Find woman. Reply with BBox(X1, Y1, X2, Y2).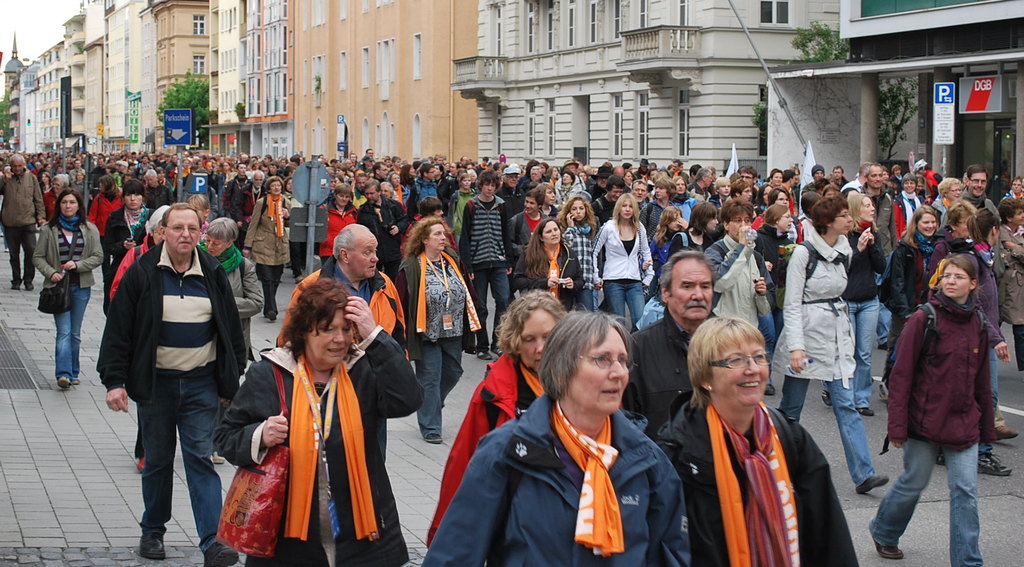
BBox(243, 179, 293, 322).
